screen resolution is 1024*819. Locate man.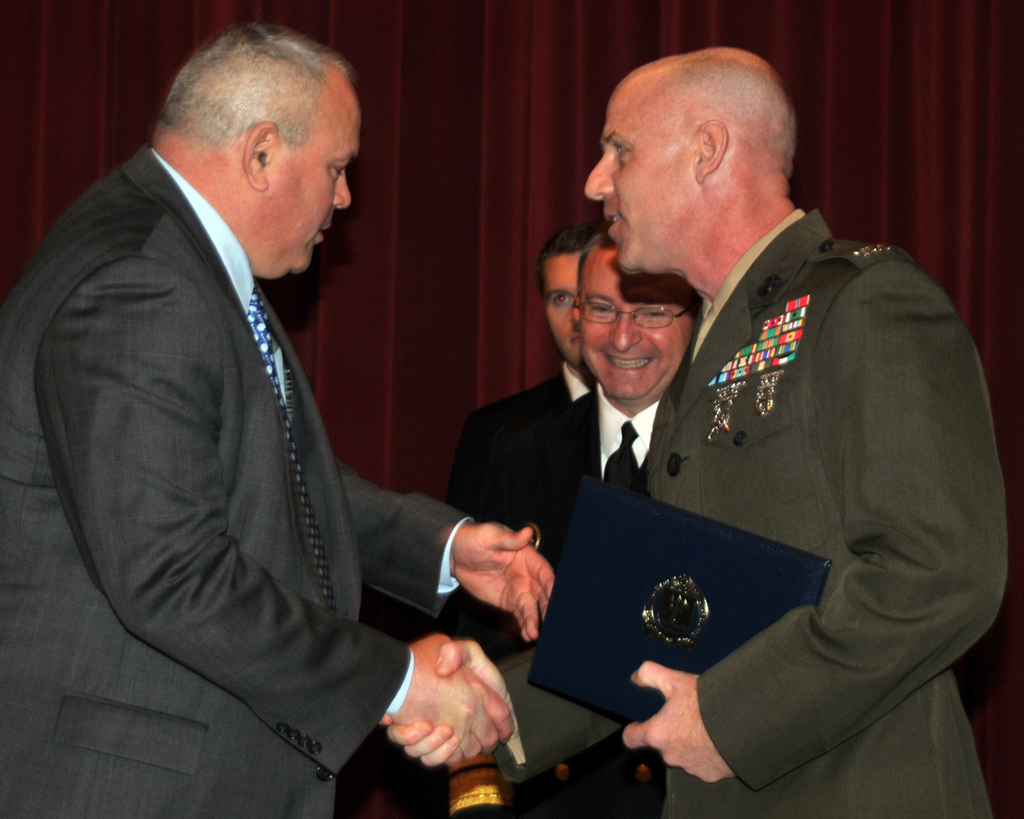
0, 20, 552, 818.
